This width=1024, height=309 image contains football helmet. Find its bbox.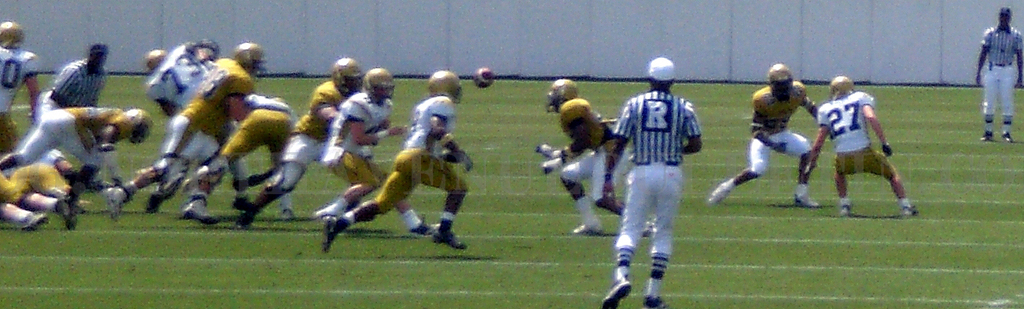
(117, 107, 155, 147).
